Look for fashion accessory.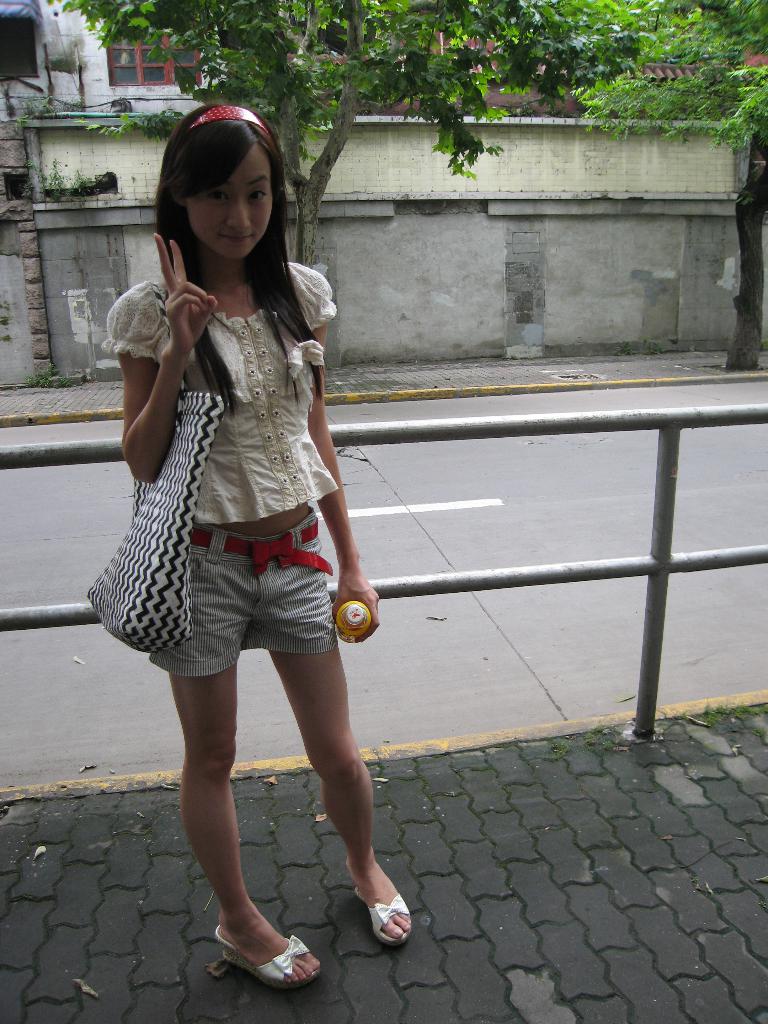
Found: 88 282 229 654.
